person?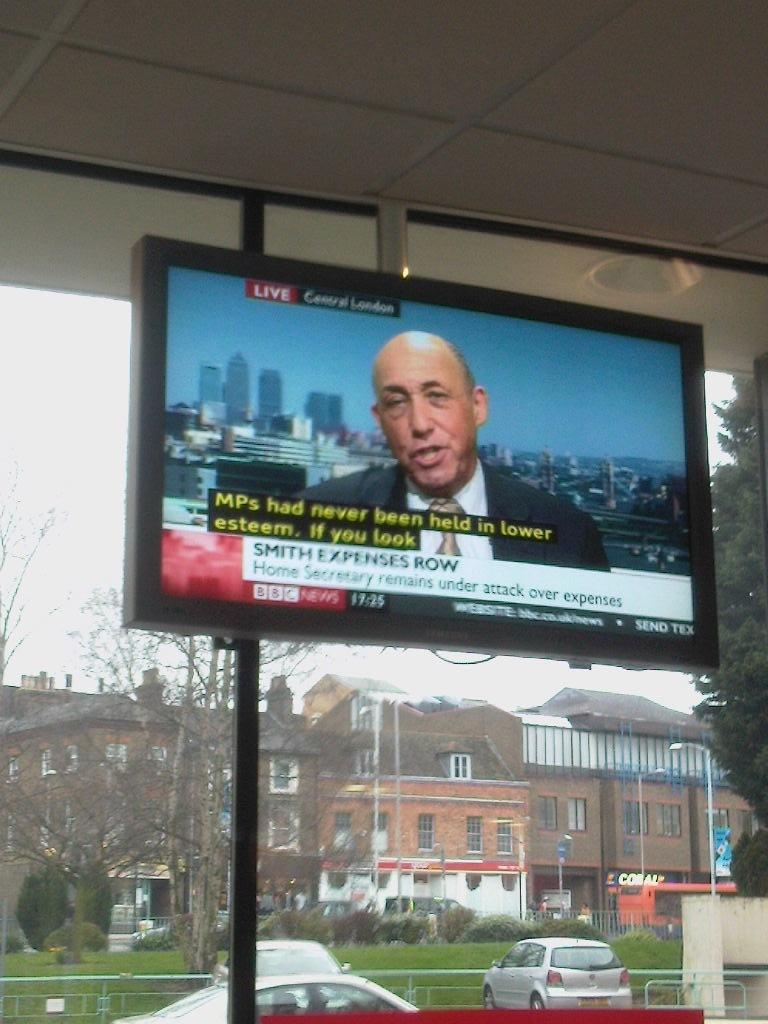
290,332,612,575
